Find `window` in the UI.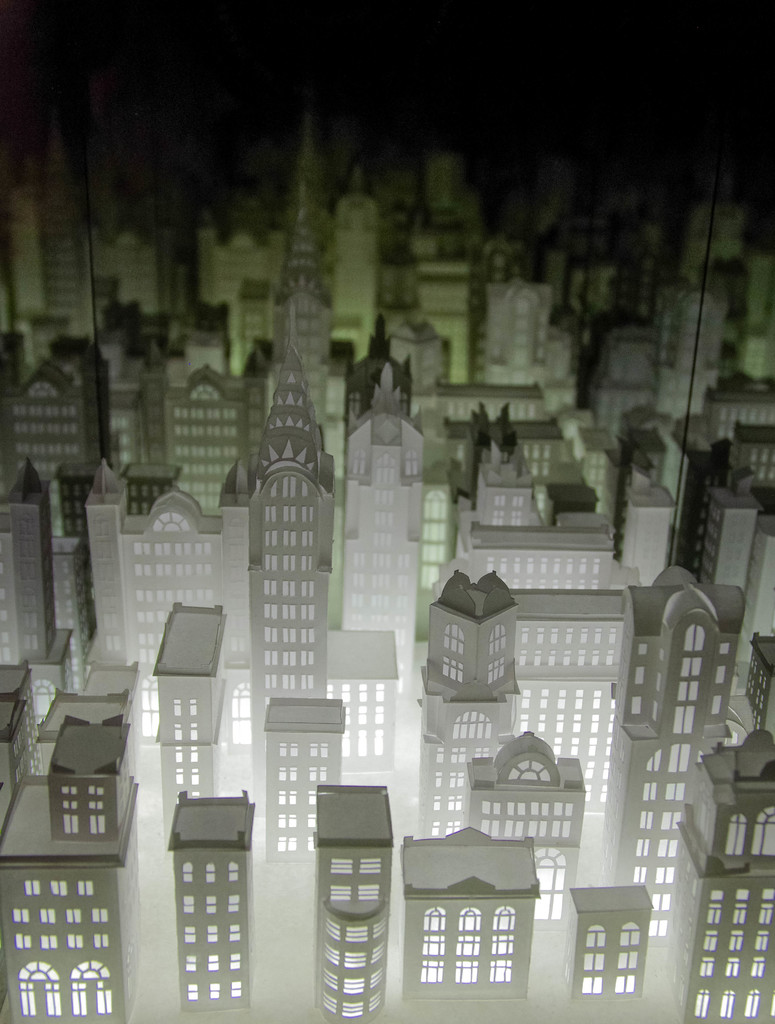
UI element at detection(300, 627, 314, 646).
